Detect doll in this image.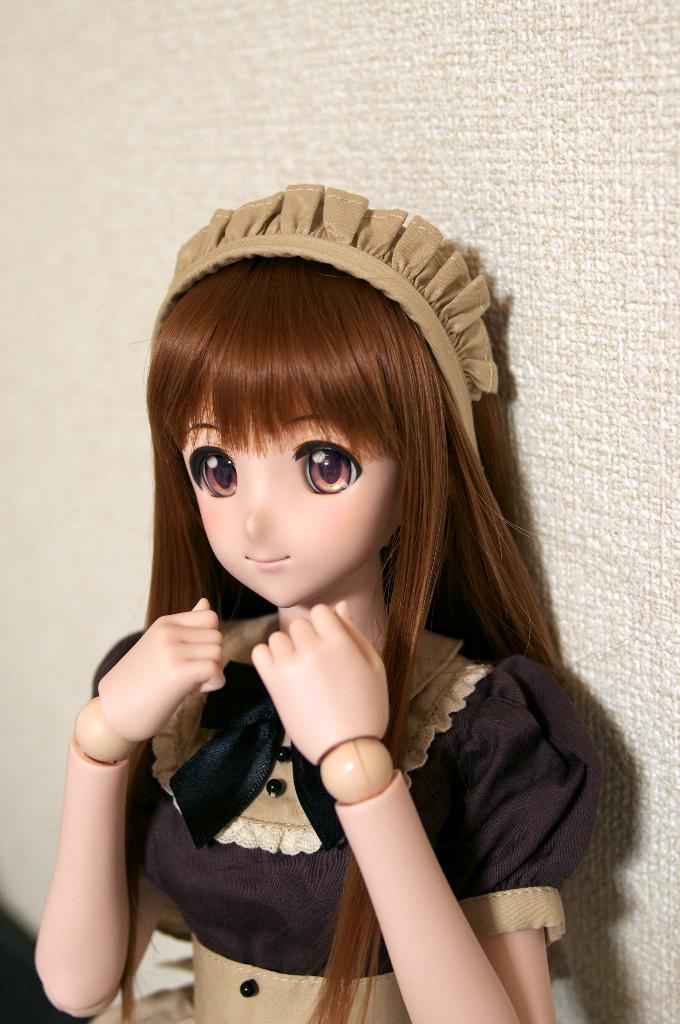
Detection: rect(61, 185, 612, 1023).
